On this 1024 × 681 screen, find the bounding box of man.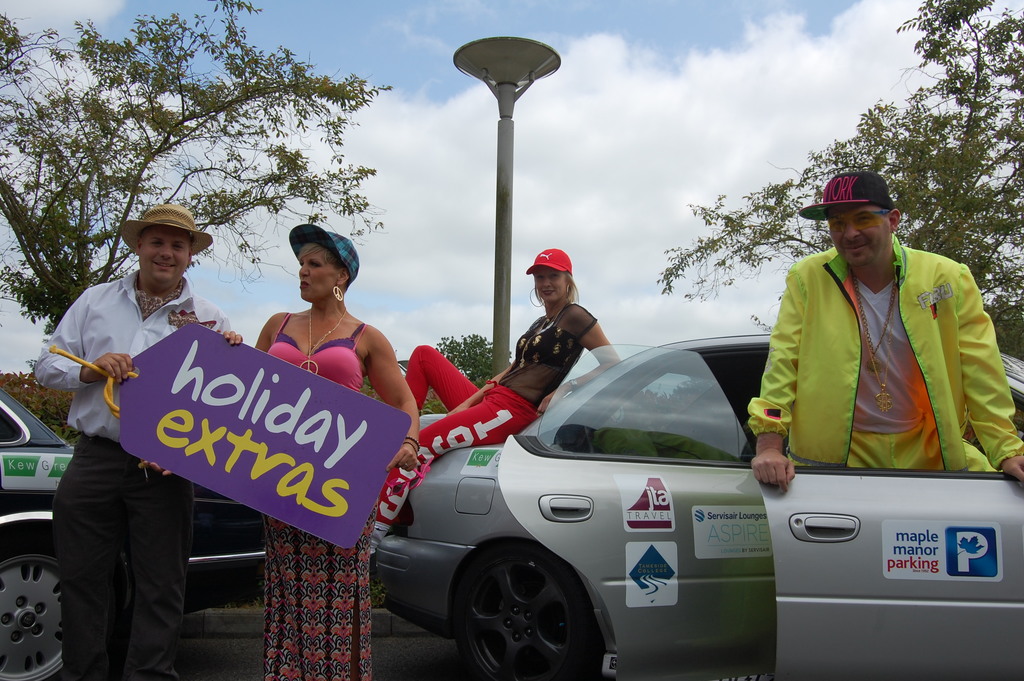
Bounding box: crop(740, 172, 1023, 492).
